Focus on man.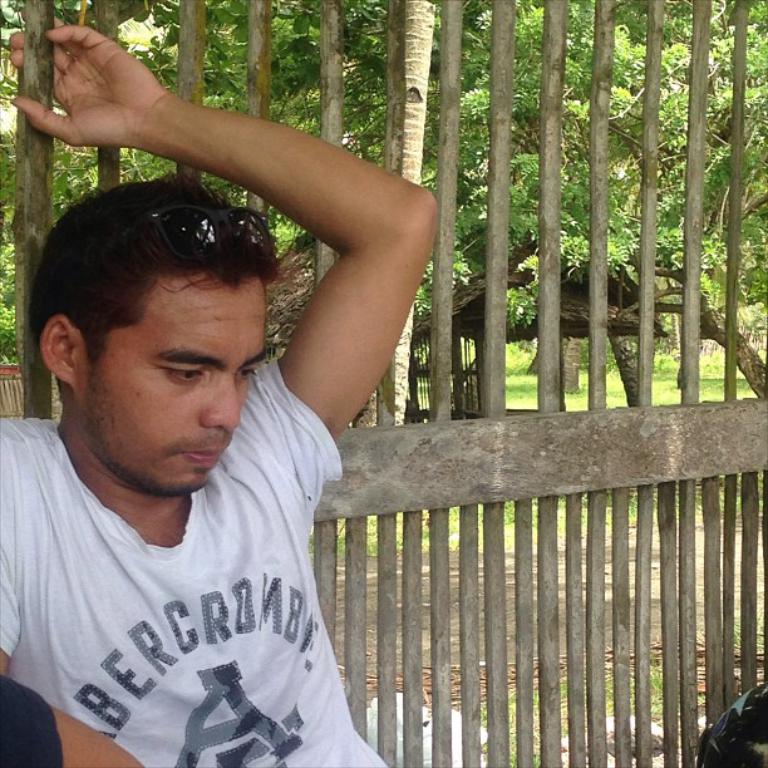
Focused at left=11, top=70, right=466, bottom=767.
